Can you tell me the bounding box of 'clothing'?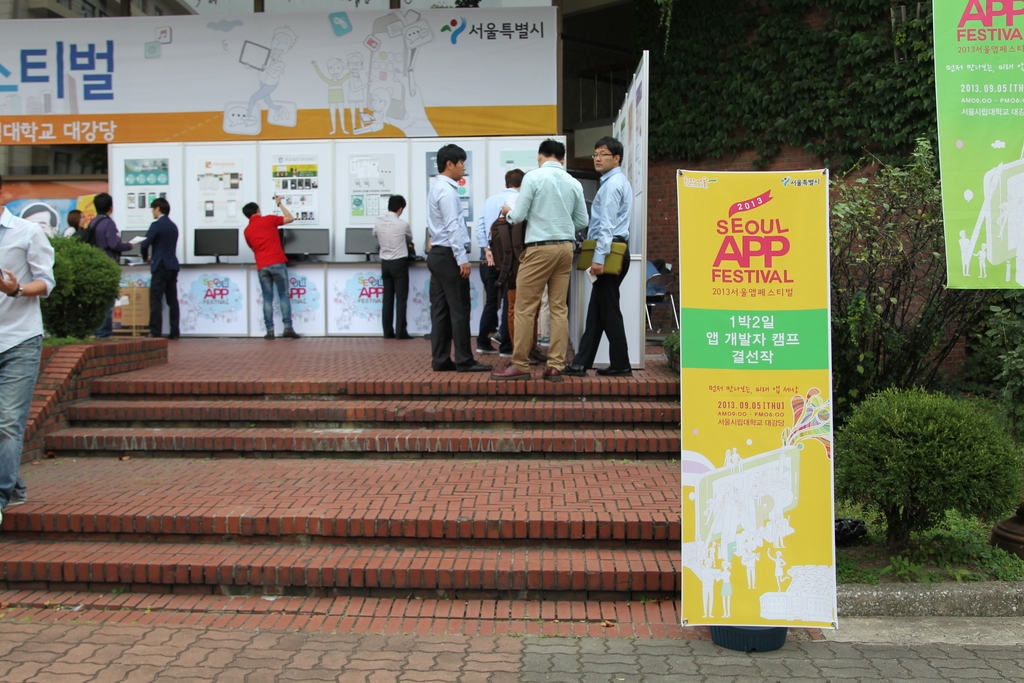
0,204,56,498.
